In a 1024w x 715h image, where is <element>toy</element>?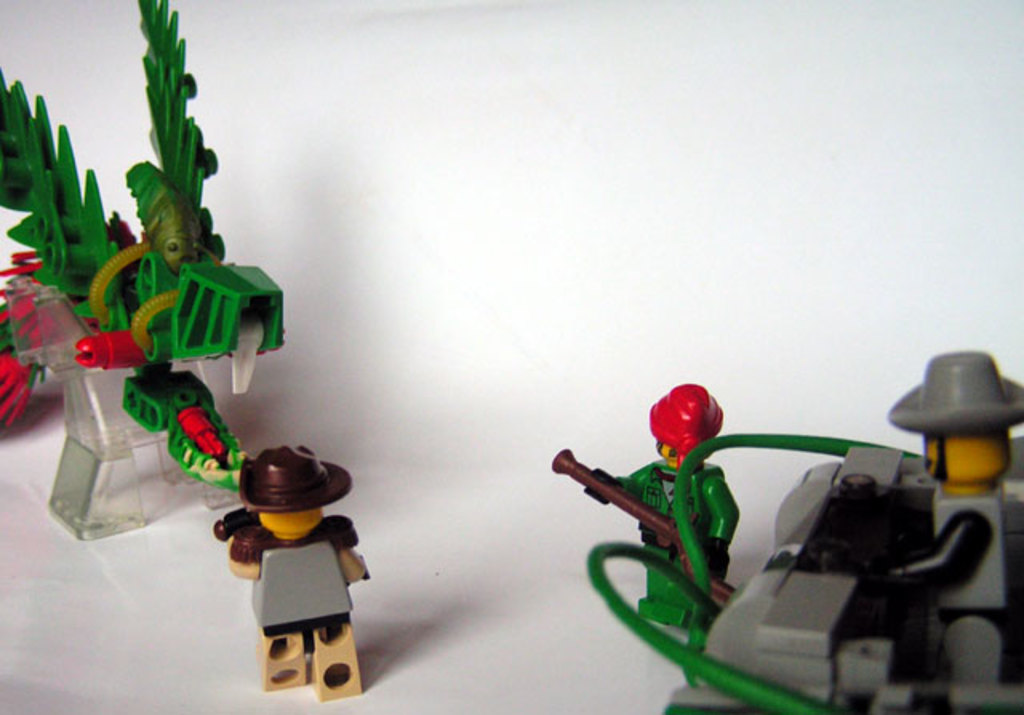
BBox(590, 354, 1022, 713).
